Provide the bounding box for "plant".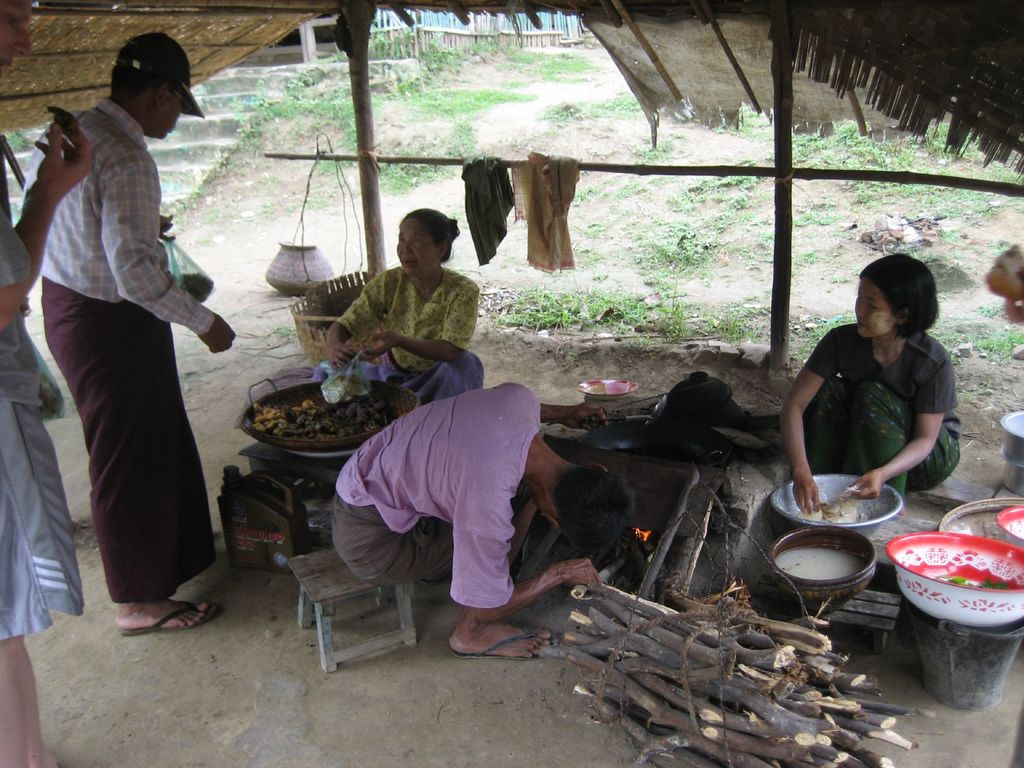
x1=202 y1=45 x2=330 y2=140.
